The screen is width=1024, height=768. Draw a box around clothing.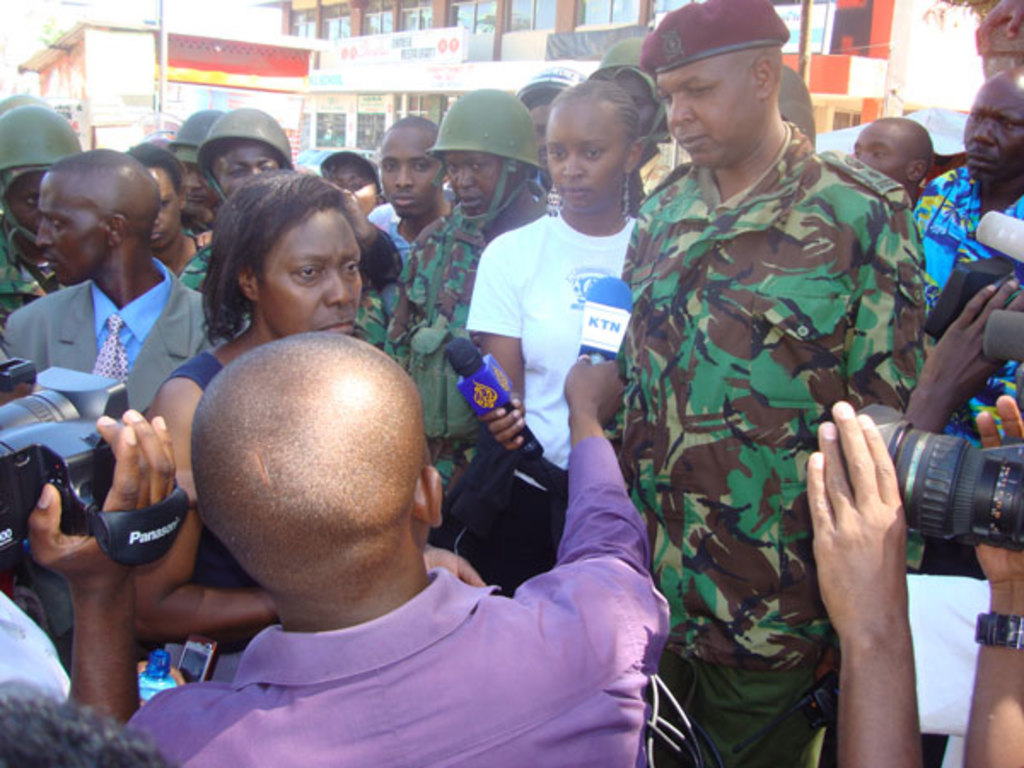
637:135:693:196.
